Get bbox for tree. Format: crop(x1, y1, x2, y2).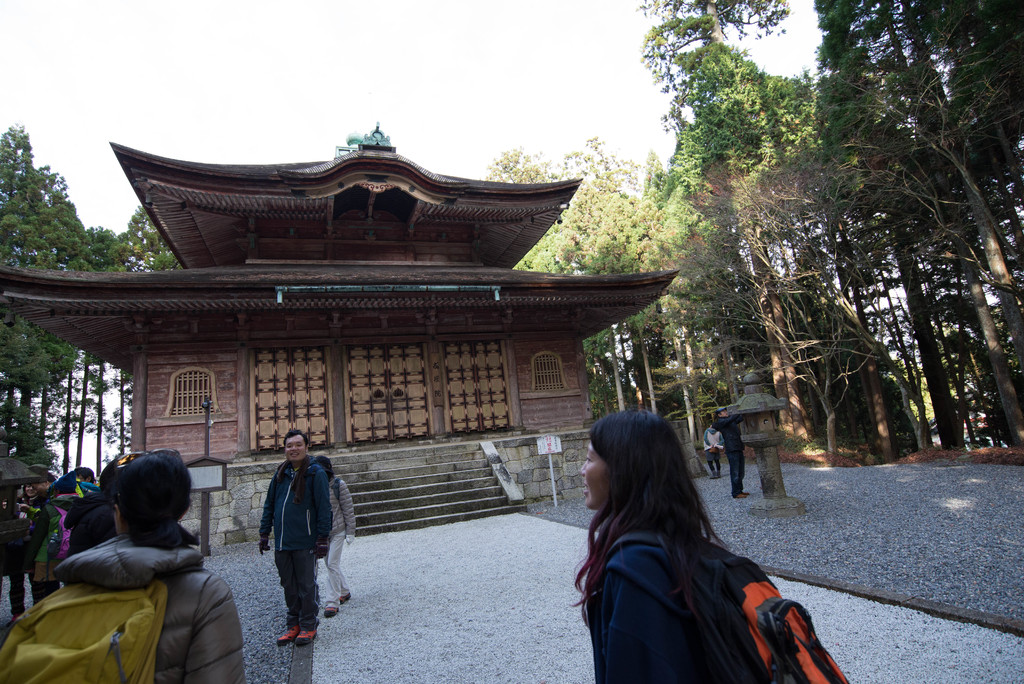
crop(631, 0, 815, 265).
